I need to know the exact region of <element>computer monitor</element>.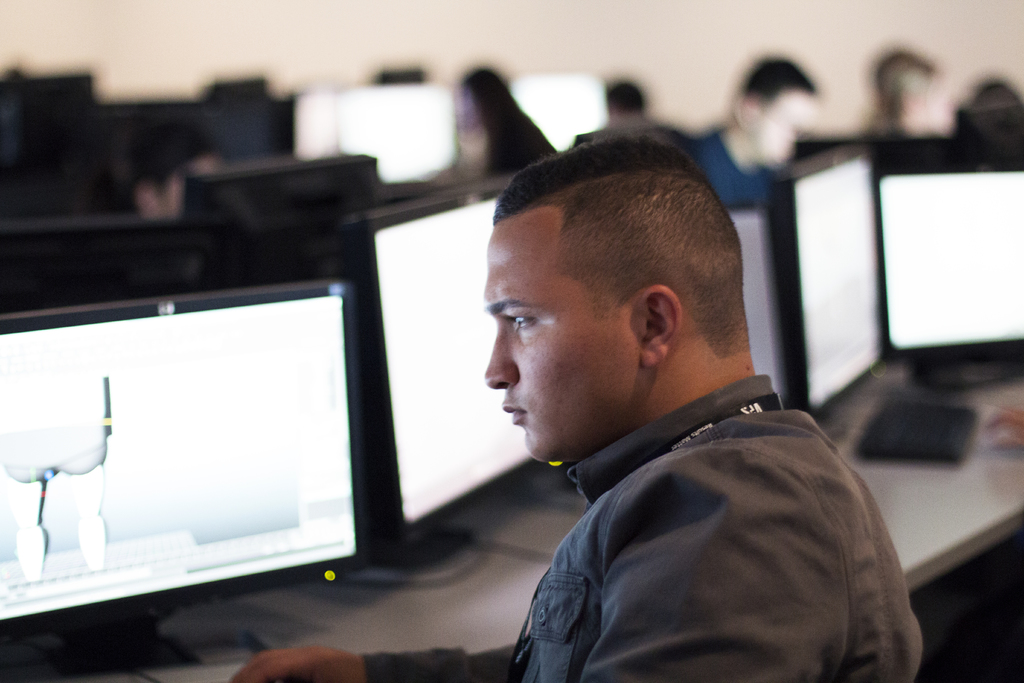
Region: 725,122,897,449.
